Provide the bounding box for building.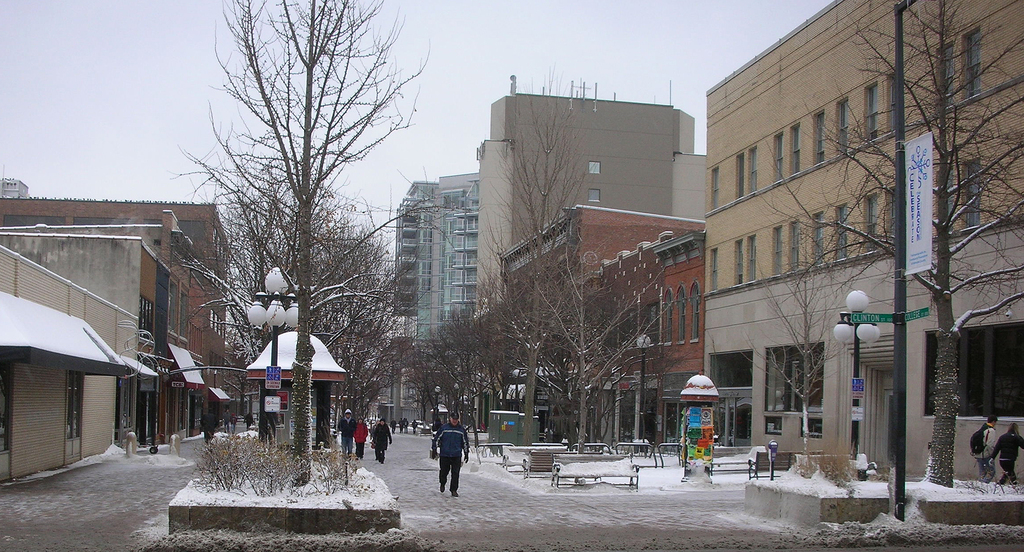
BBox(390, 170, 473, 430).
